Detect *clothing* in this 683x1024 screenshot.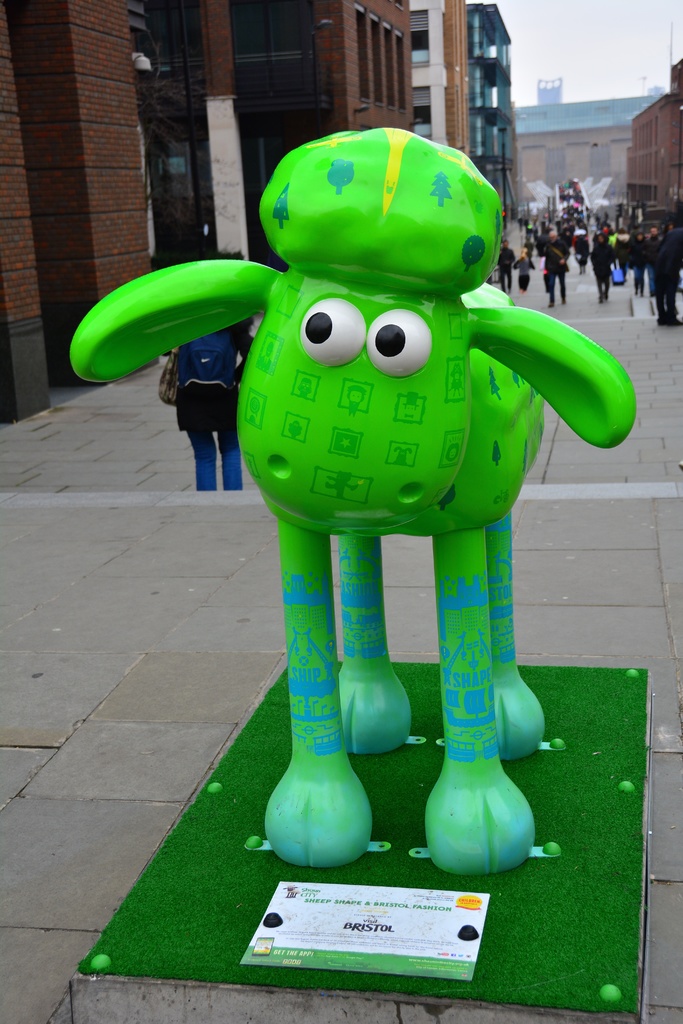
Detection: (x1=589, y1=237, x2=614, y2=287).
